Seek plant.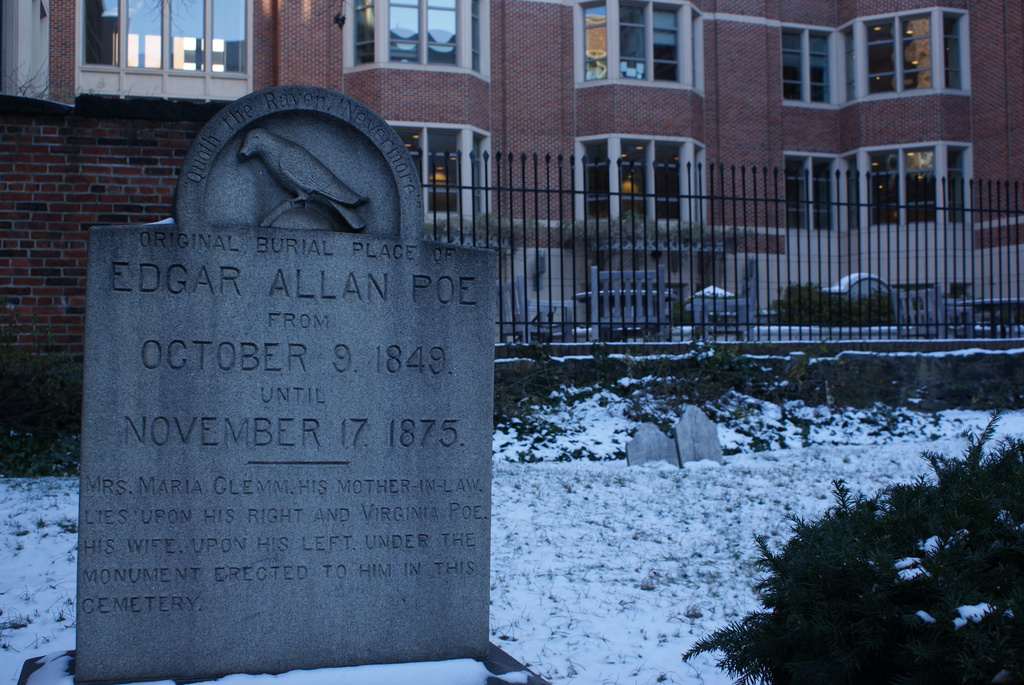
[left=672, top=299, right=695, bottom=329].
